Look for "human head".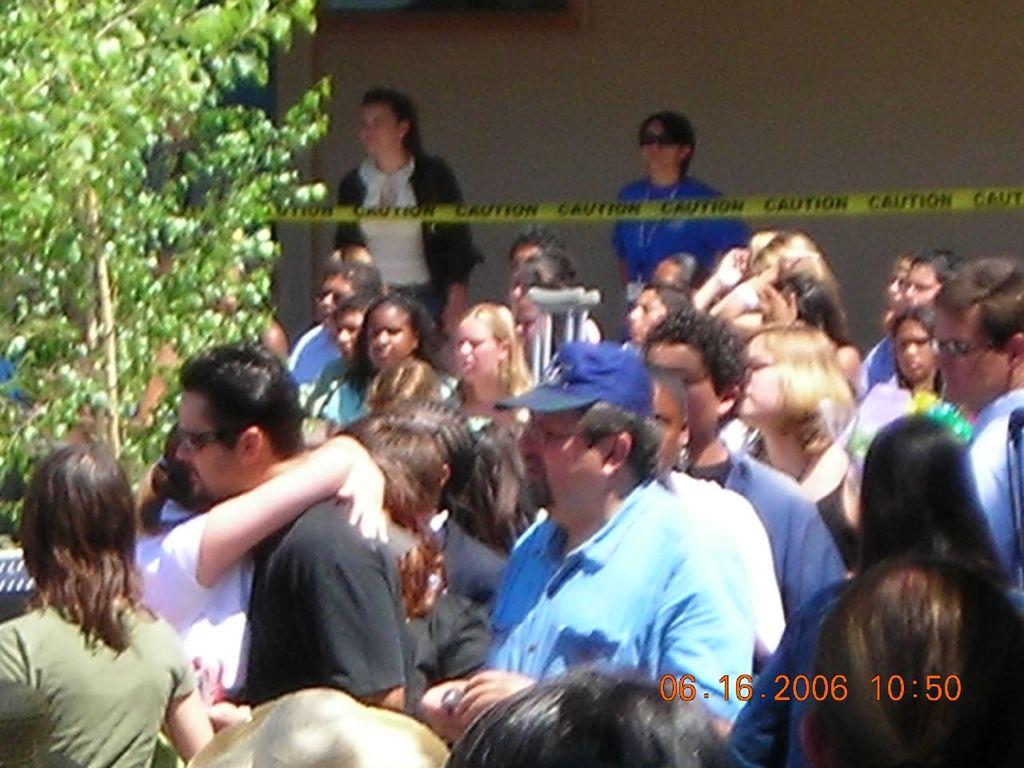
Found: (left=315, top=264, right=381, bottom=330).
